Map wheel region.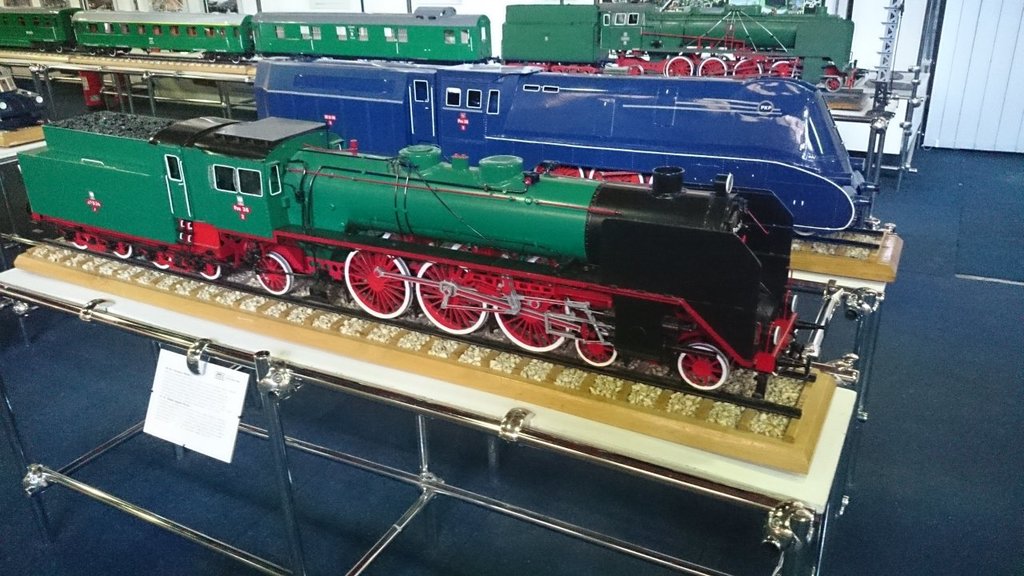
Mapped to bbox=(54, 46, 62, 54).
